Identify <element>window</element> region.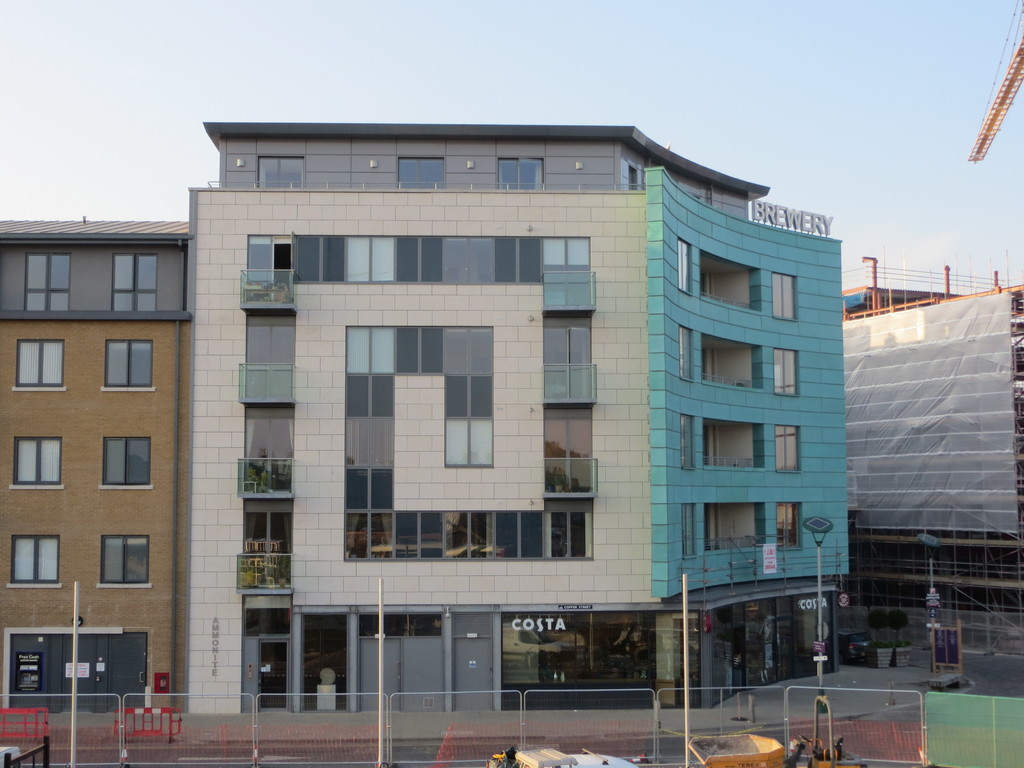
Region: box(15, 339, 64, 387).
